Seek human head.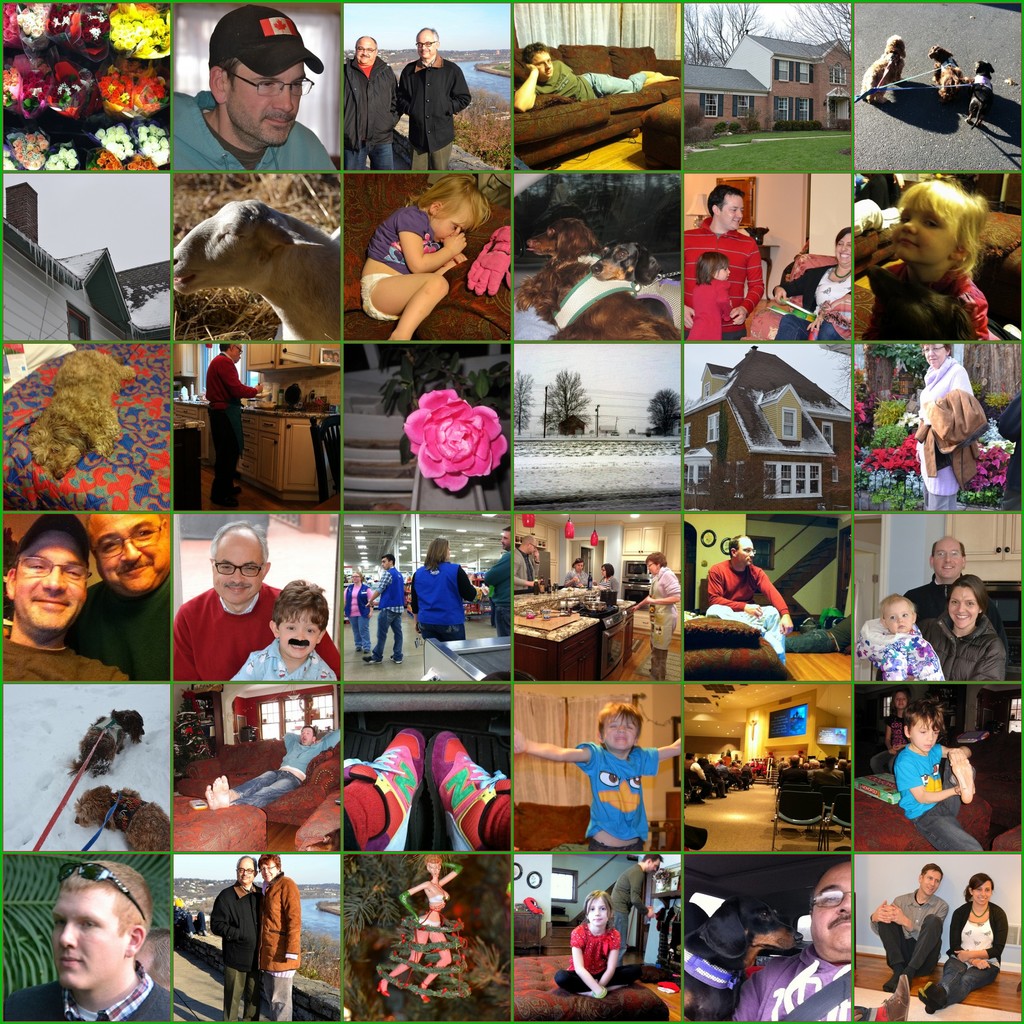
[966,868,996,910].
